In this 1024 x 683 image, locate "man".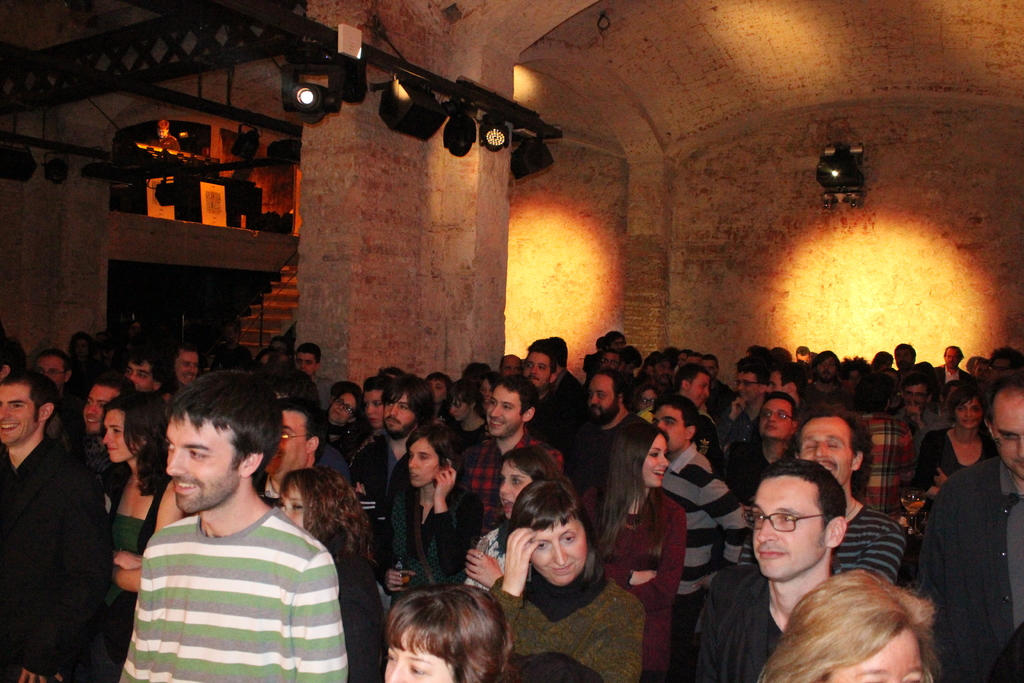
Bounding box: bbox=[637, 344, 730, 468].
